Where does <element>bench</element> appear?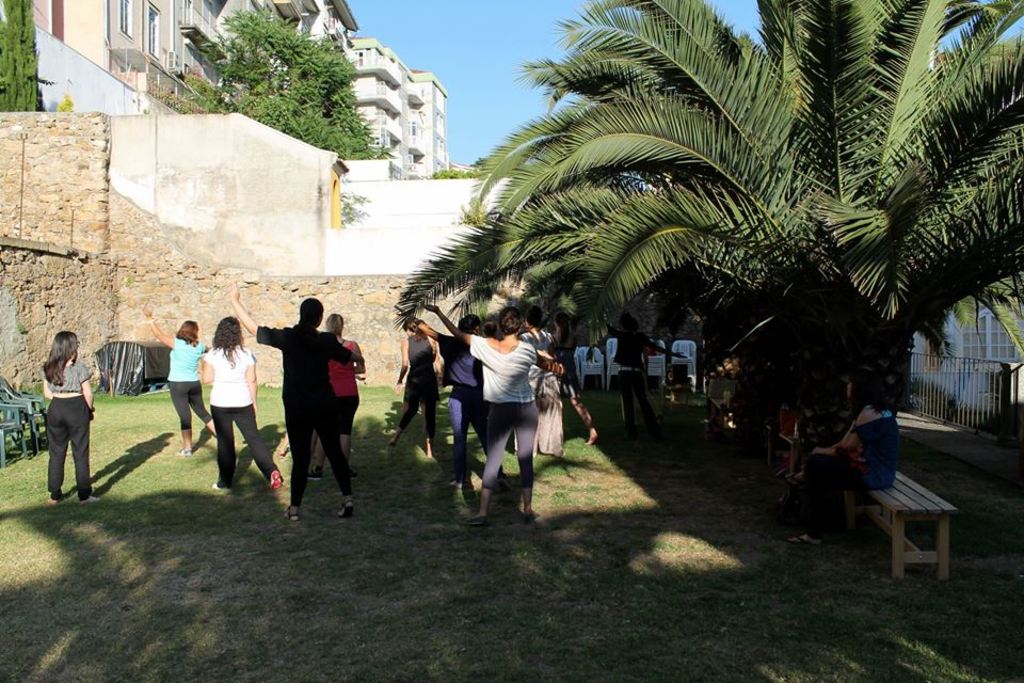
Appears at rect(864, 473, 991, 583).
